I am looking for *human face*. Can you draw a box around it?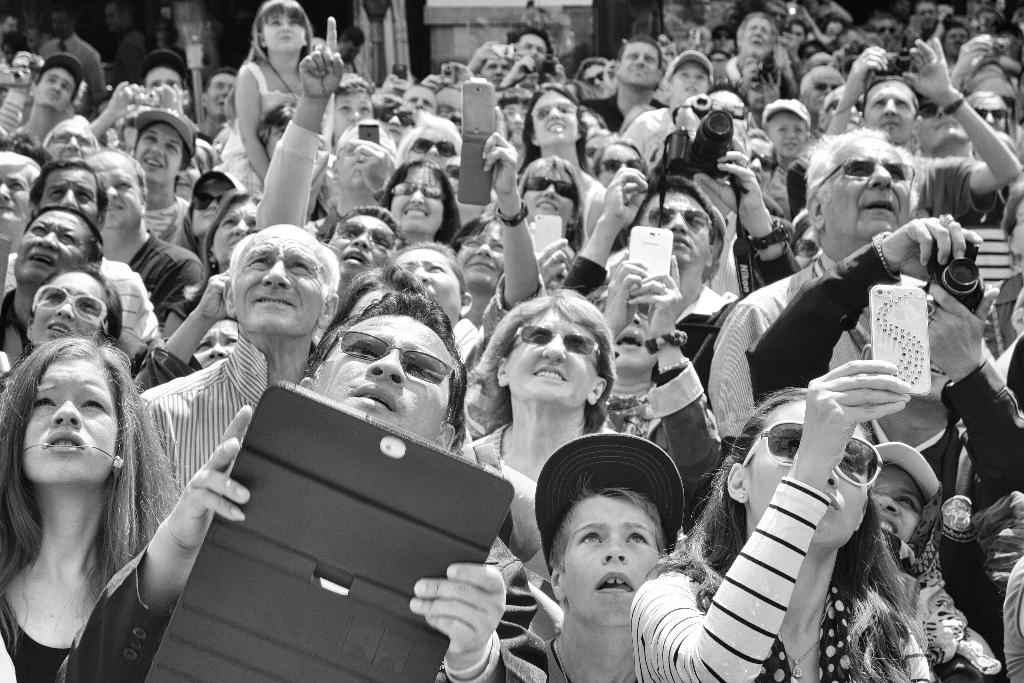
Sure, the bounding box is Rect(191, 320, 240, 366).
